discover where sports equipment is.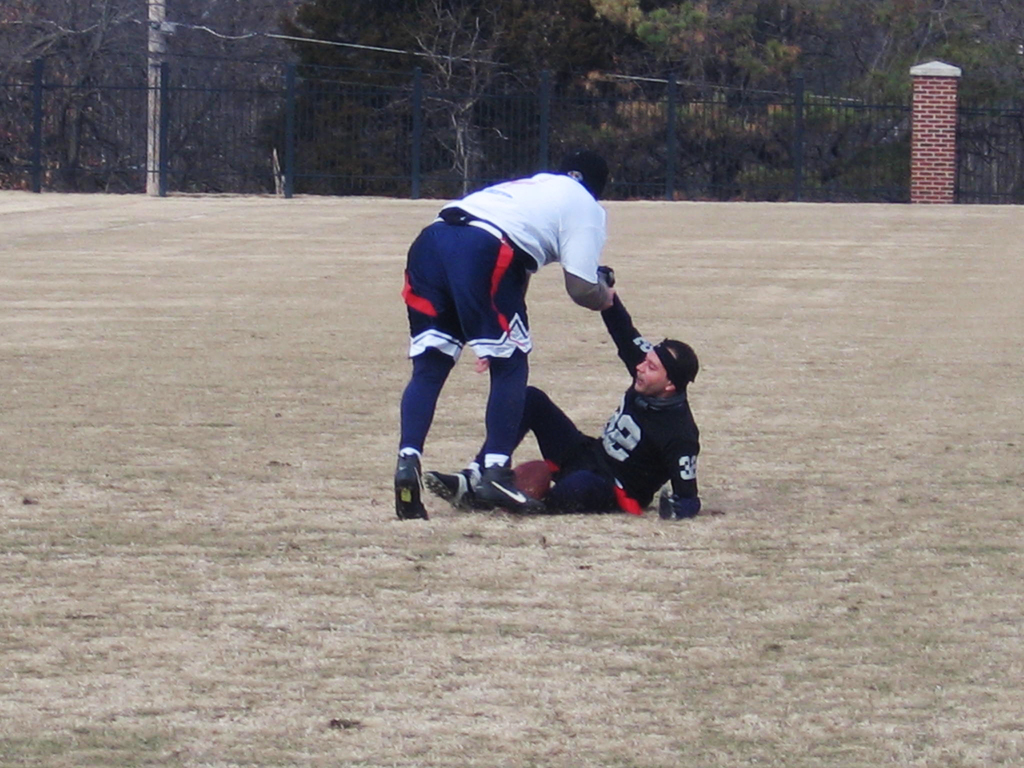
Discovered at [x1=394, y1=454, x2=429, y2=520].
